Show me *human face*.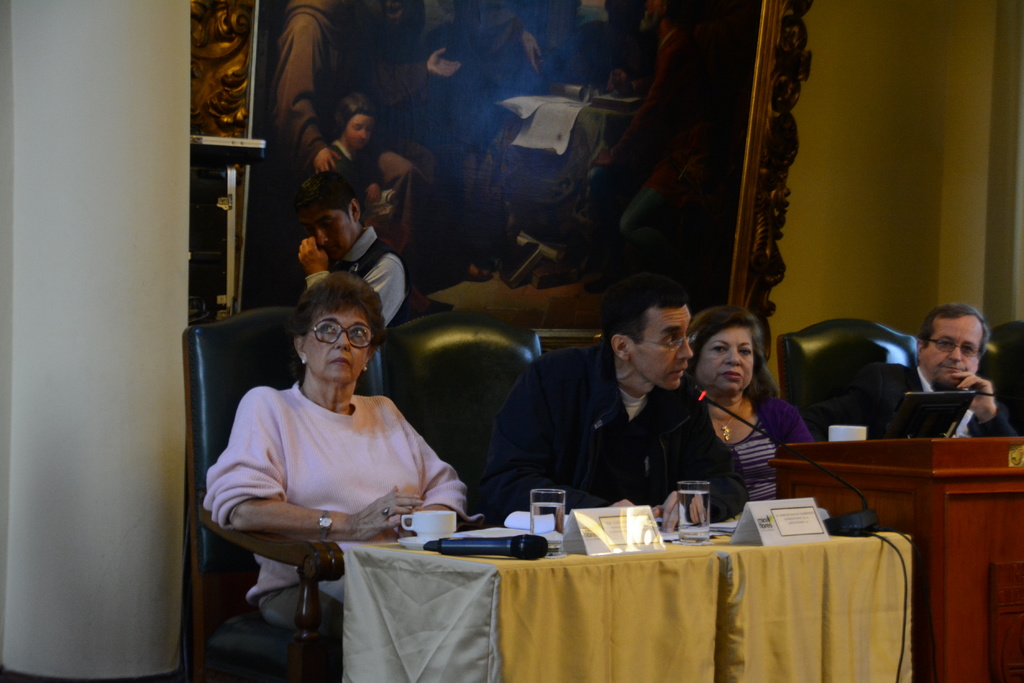
*human face* is here: bbox(626, 307, 700, 391).
